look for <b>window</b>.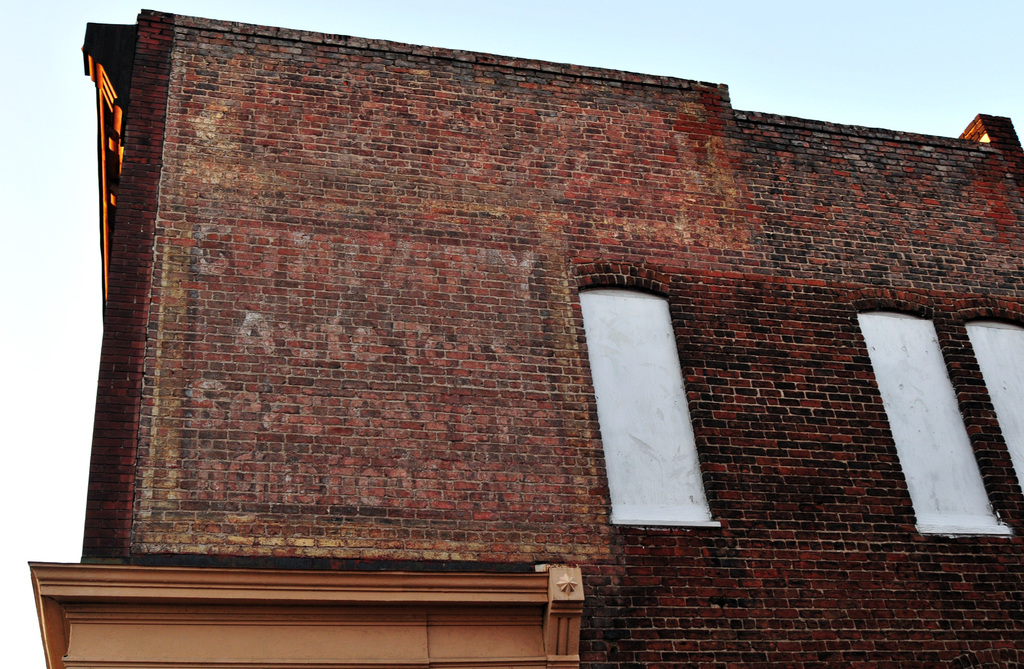
Found: {"left": 586, "top": 250, "right": 710, "bottom": 548}.
